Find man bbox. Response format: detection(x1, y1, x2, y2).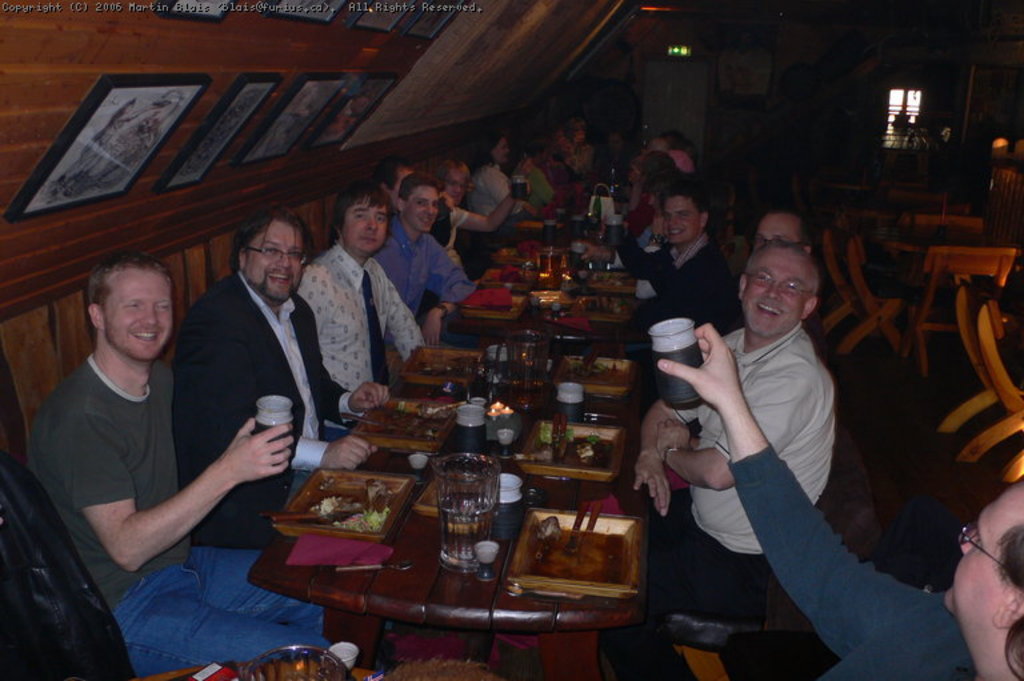
detection(751, 205, 819, 252).
